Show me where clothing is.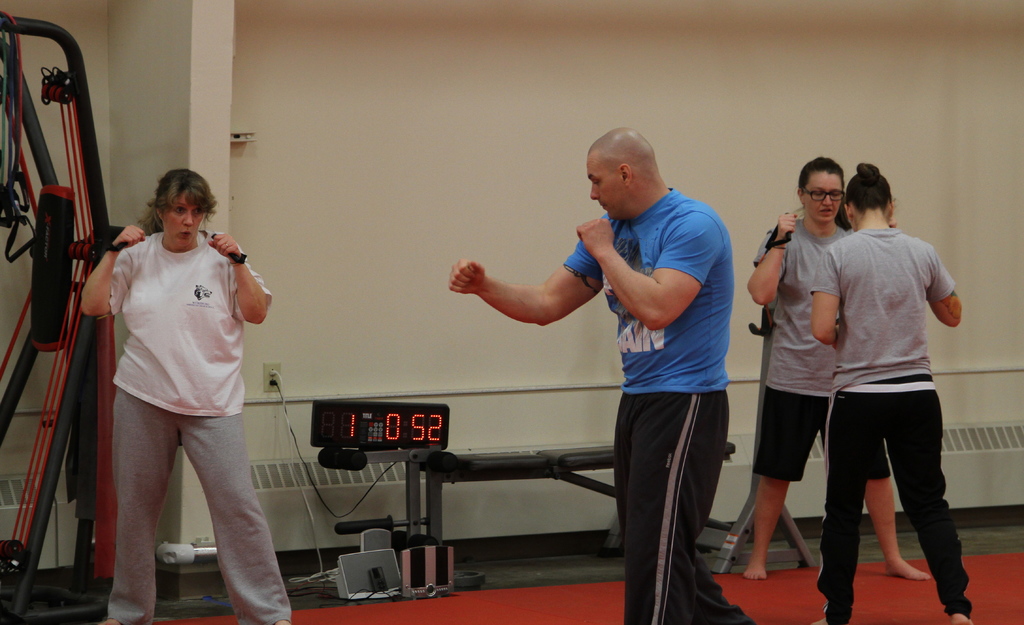
clothing is at 566/187/749/624.
